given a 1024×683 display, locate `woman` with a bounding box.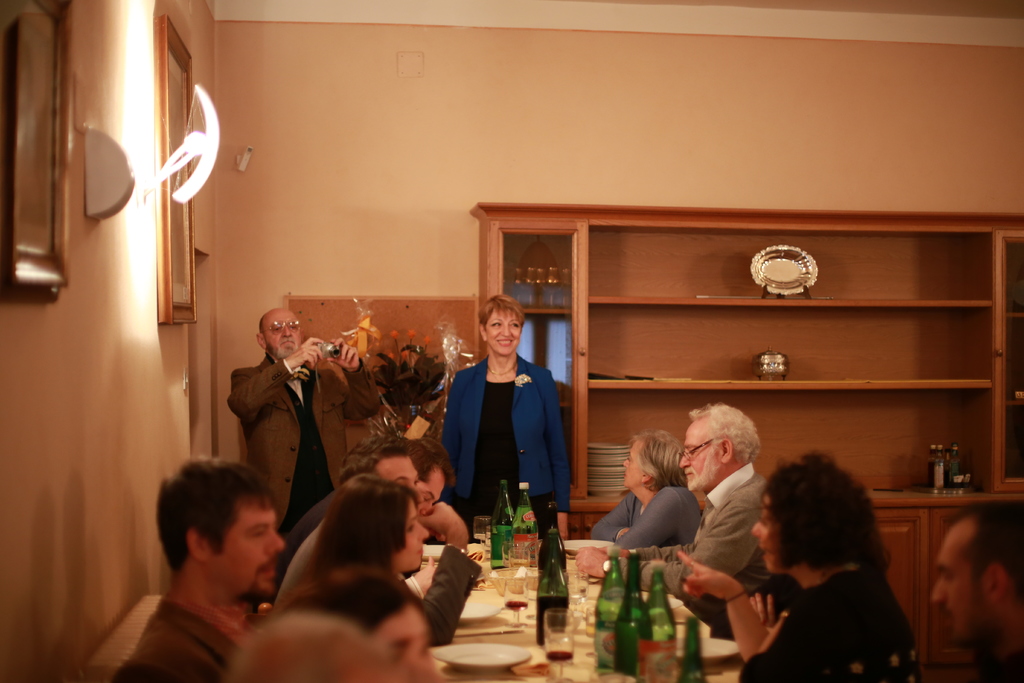
Located: {"x1": 271, "y1": 471, "x2": 481, "y2": 650}.
